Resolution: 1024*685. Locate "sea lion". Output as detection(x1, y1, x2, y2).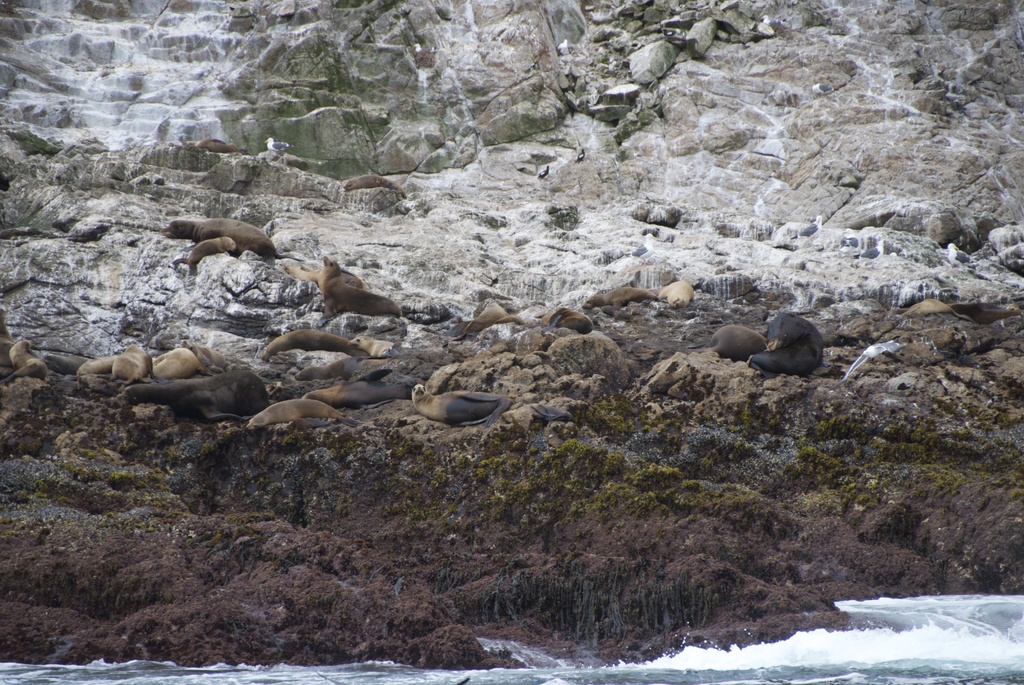
detection(192, 140, 243, 156).
